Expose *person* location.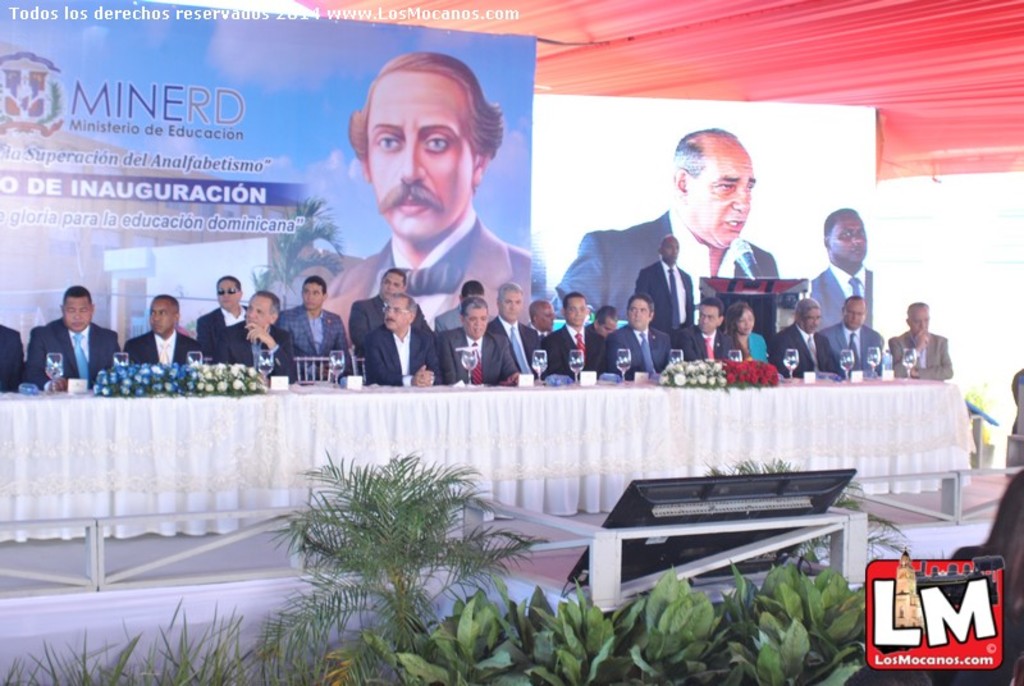
Exposed at left=730, top=301, right=773, bottom=365.
